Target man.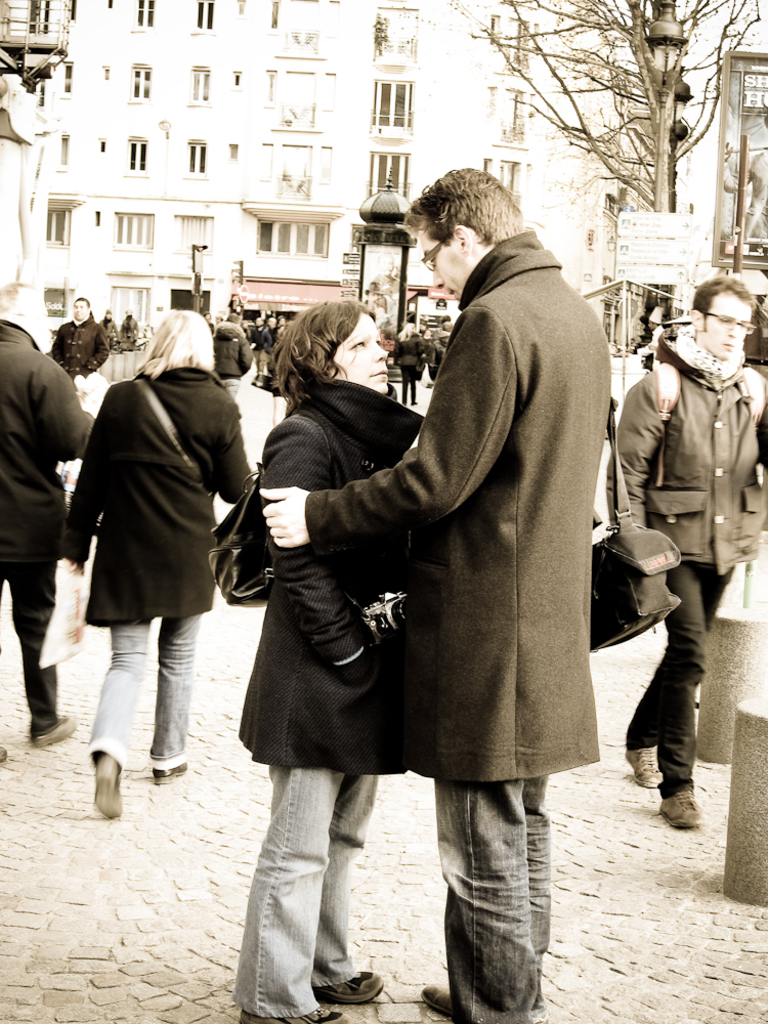
Target region: [616,280,767,834].
